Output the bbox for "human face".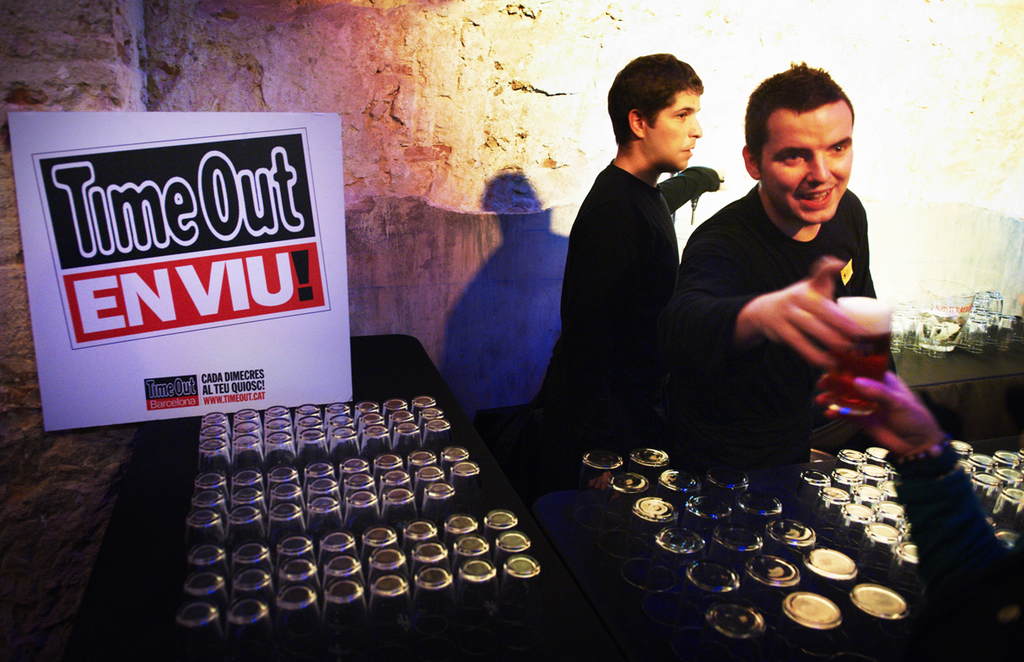
{"x1": 645, "y1": 82, "x2": 705, "y2": 169}.
